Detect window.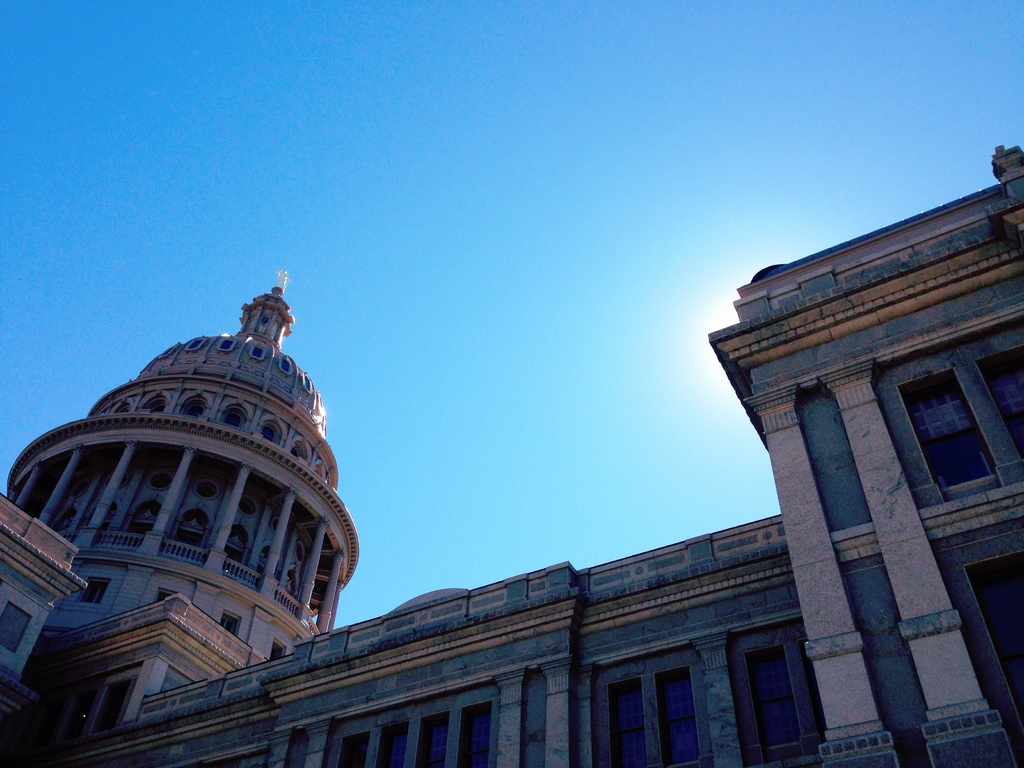
Detected at l=903, t=330, r=1002, b=530.
